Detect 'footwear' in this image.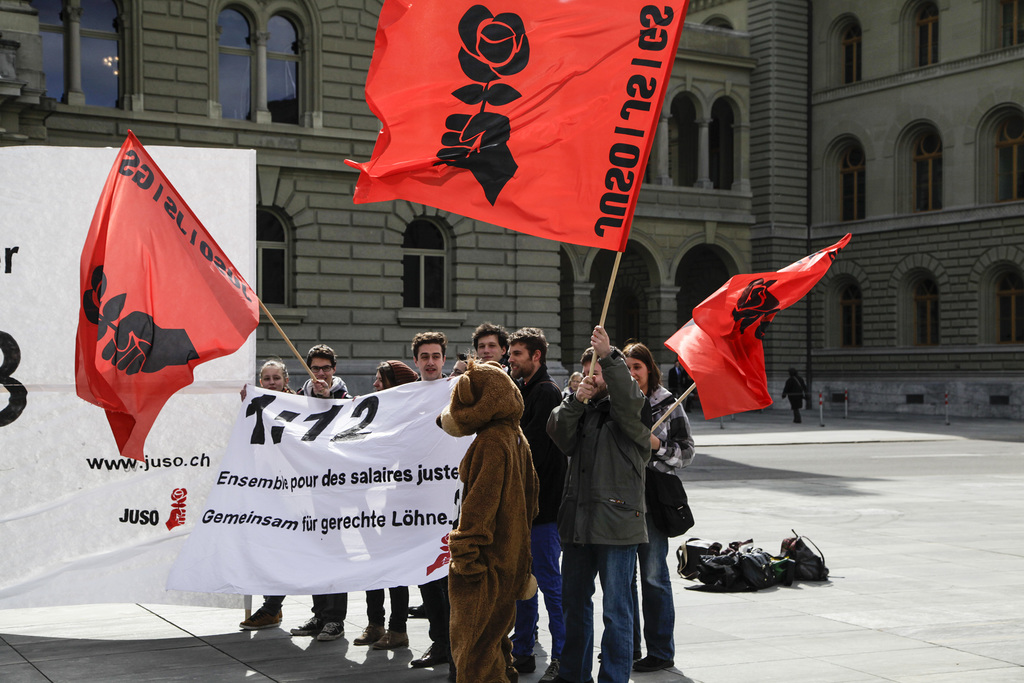
Detection: detection(289, 618, 324, 638).
